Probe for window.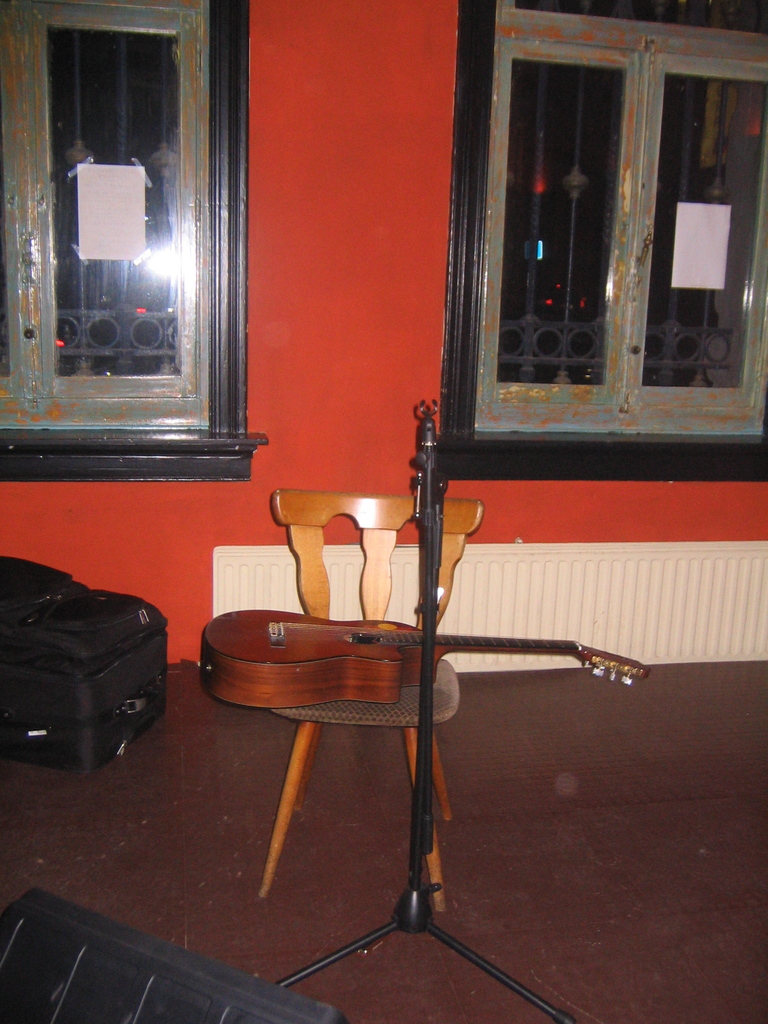
Probe result: detection(0, 0, 266, 481).
